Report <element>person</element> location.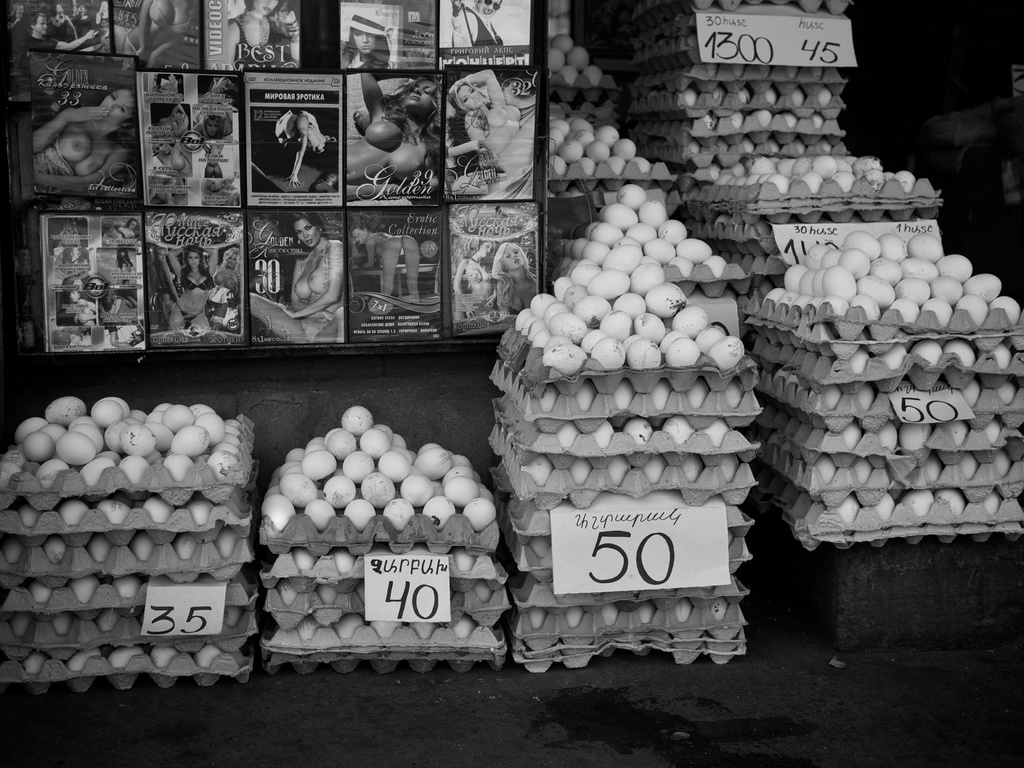
Report: bbox=[99, 215, 140, 246].
